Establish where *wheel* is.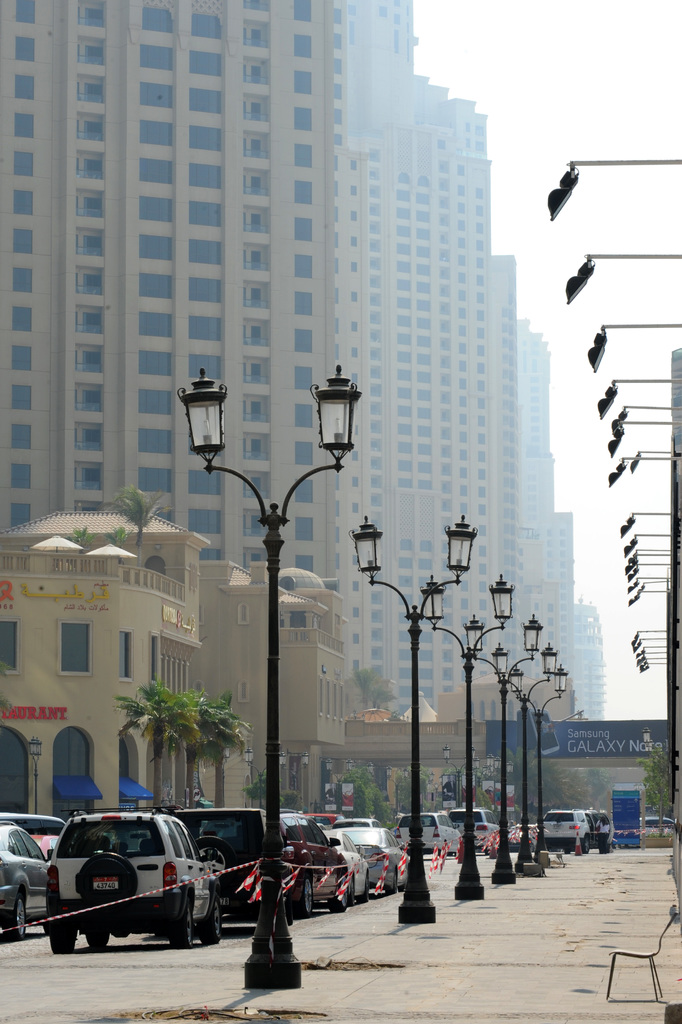
Established at l=328, t=886, r=347, b=913.
